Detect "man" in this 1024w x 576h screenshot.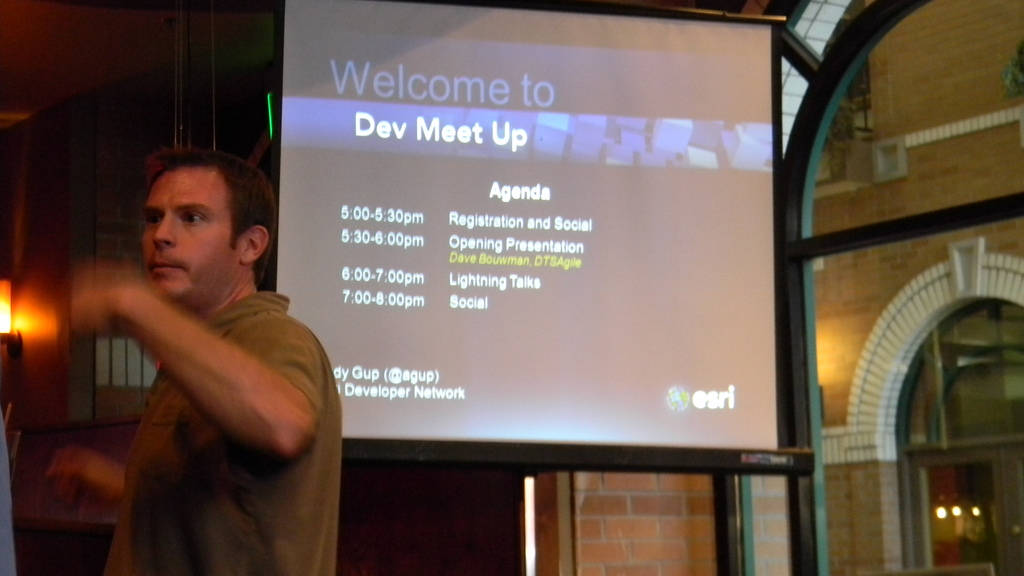
Detection: x1=74, y1=124, x2=369, y2=571.
